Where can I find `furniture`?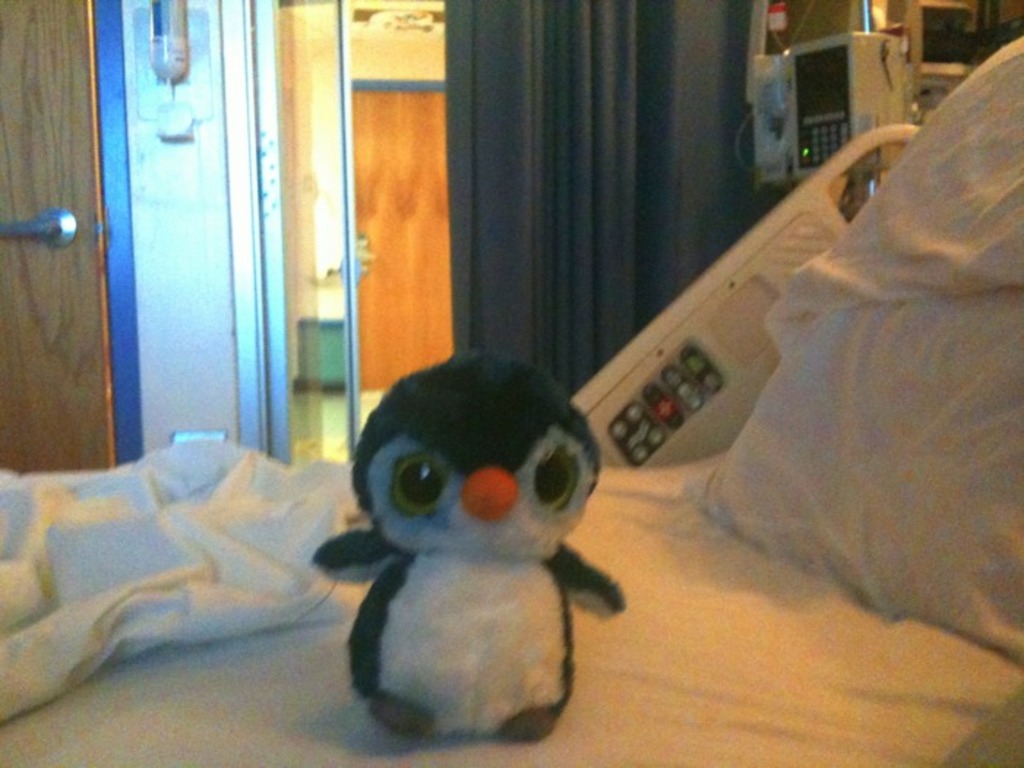
You can find it at <bbox>0, 34, 1023, 767</bbox>.
